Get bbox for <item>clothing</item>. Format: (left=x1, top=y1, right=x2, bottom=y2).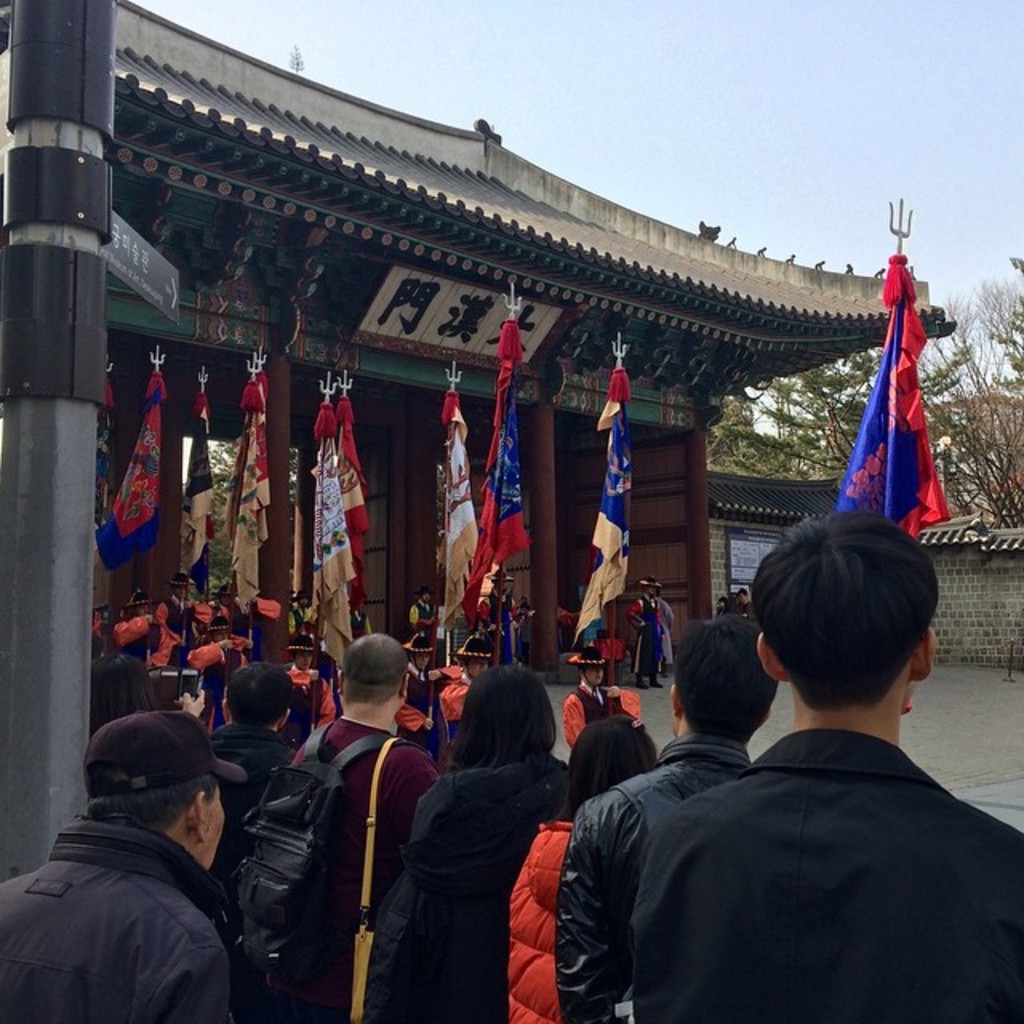
(left=216, top=720, right=309, bottom=890).
